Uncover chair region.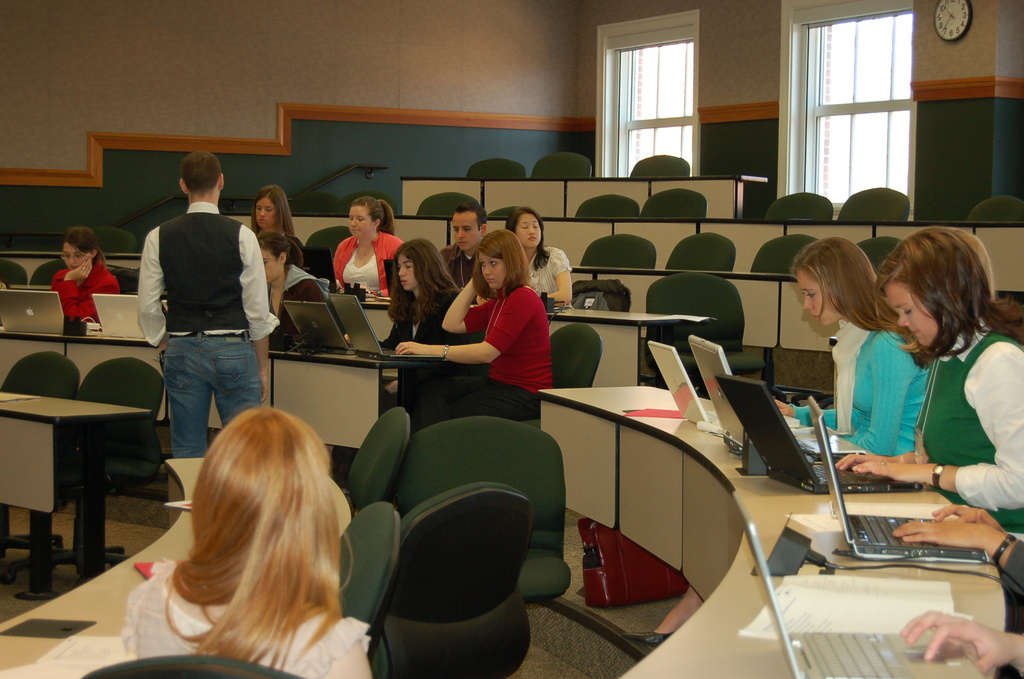
Uncovered: detection(290, 192, 342, 213).
